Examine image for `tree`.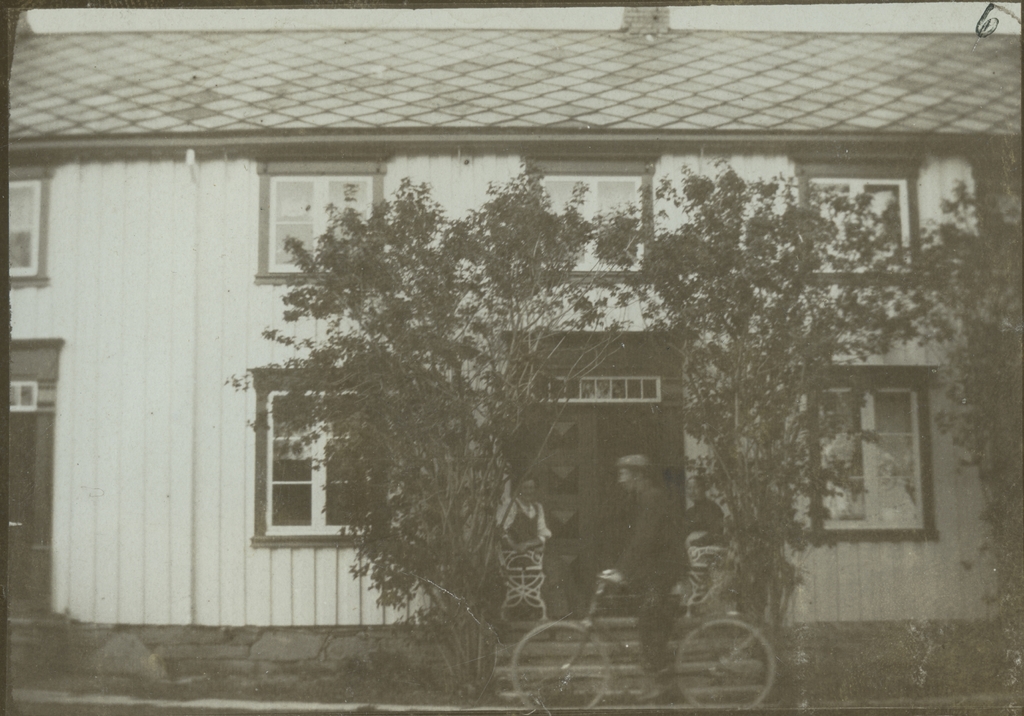
Examination result: l=891, t=132, r=1023, b=715.
